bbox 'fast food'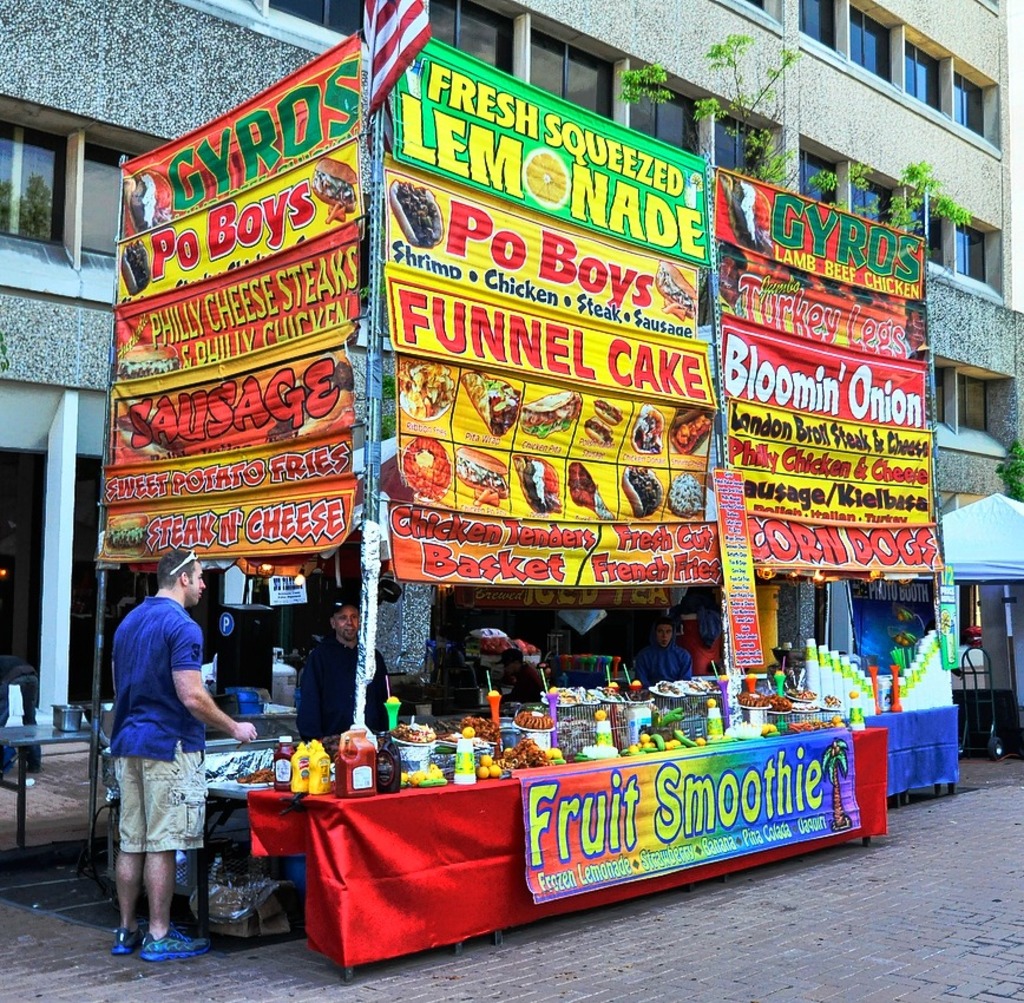
box=[622, 465, 662, 516]
